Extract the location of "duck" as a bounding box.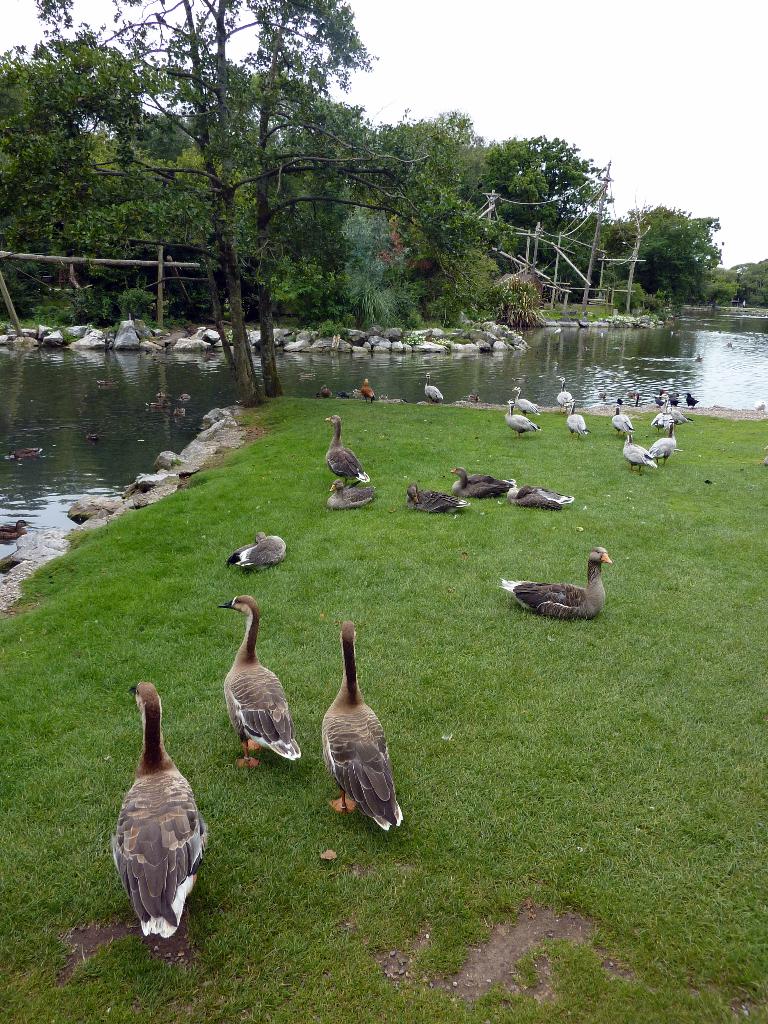
[left=422, top=371, right=443, bottom=406].
